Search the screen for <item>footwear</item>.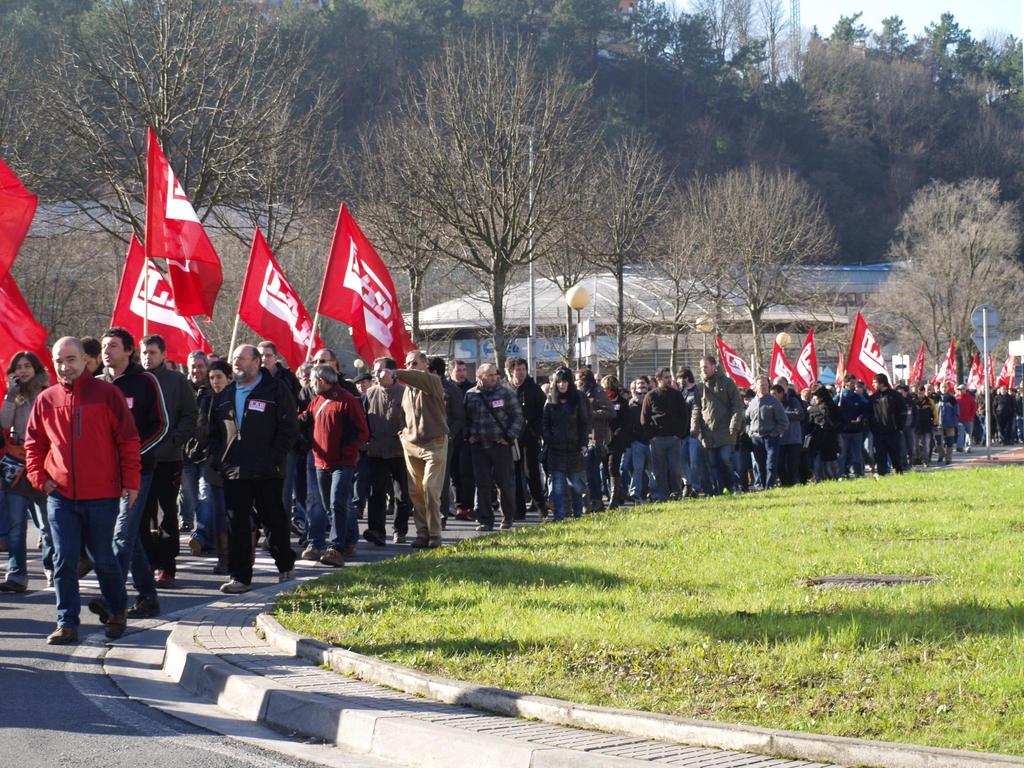
Found at bbox(452, 507, 468, 522).
